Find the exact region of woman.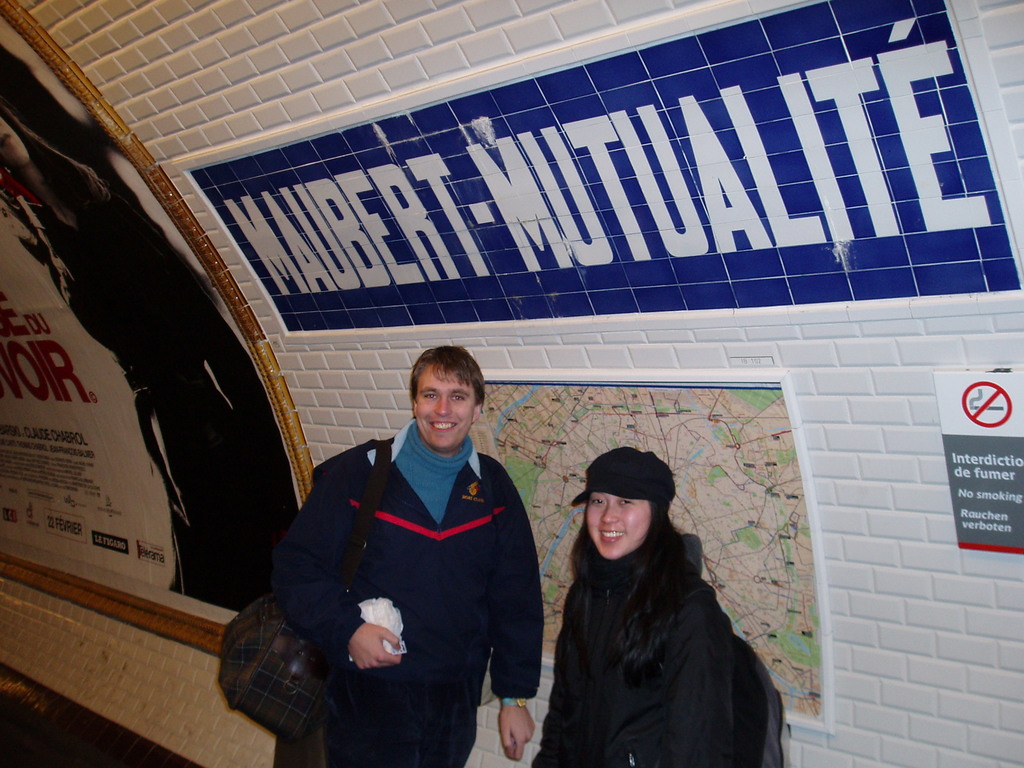
Exact region: 527/444/737/767.
